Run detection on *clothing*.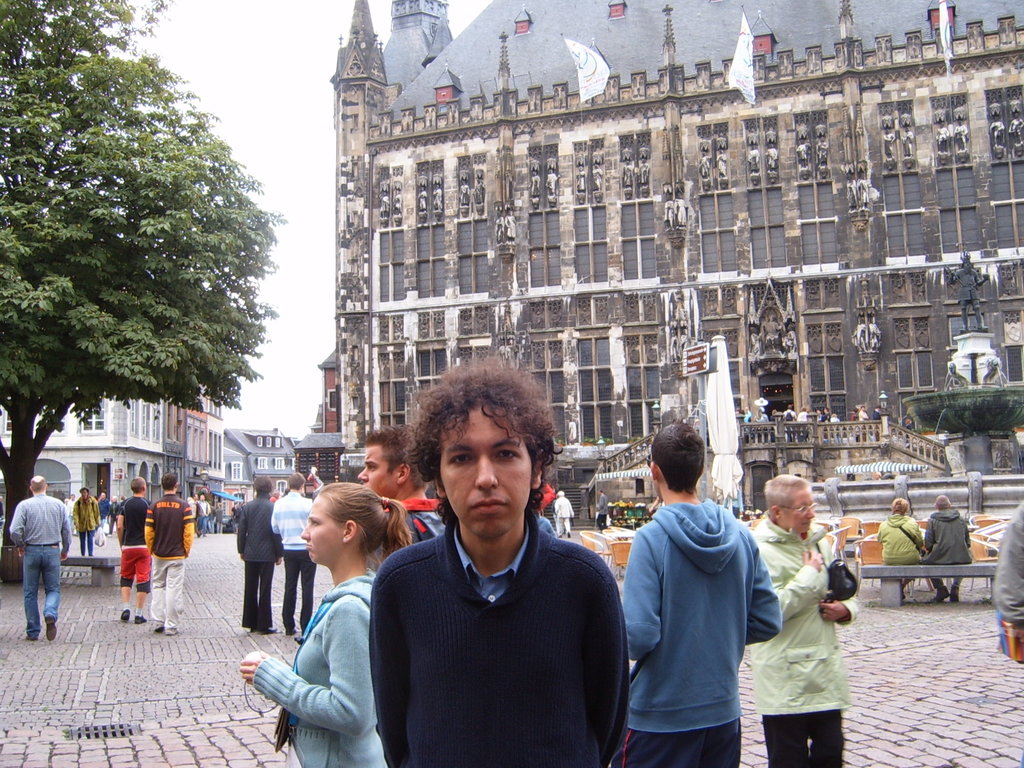
Result: 785, 410, 805, 439.
